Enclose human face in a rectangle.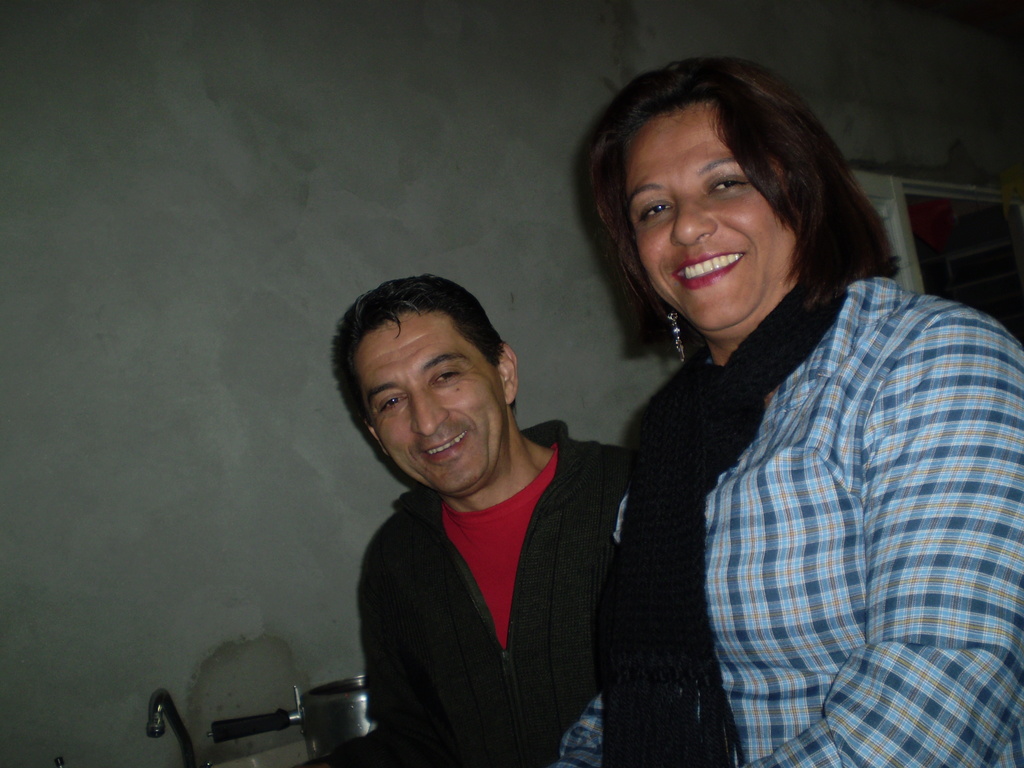
box=[626, 100, 794, 331].
